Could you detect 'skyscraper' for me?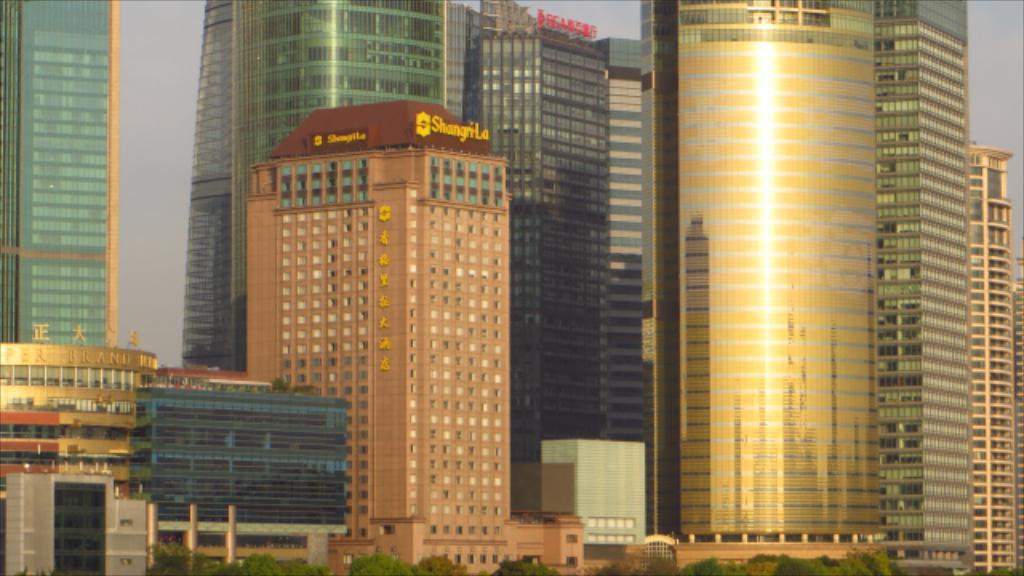
Detection result: region(454, 0, 613, 474).
